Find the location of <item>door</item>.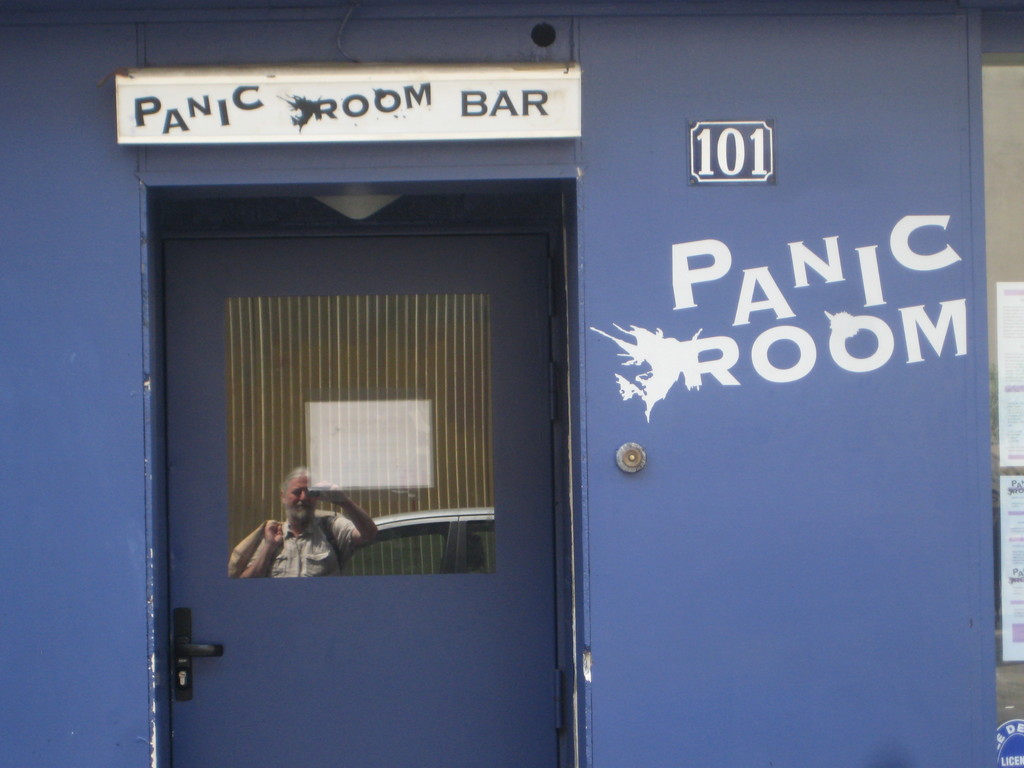
Location: (left=155, top=240, right=565, bottom=767).
